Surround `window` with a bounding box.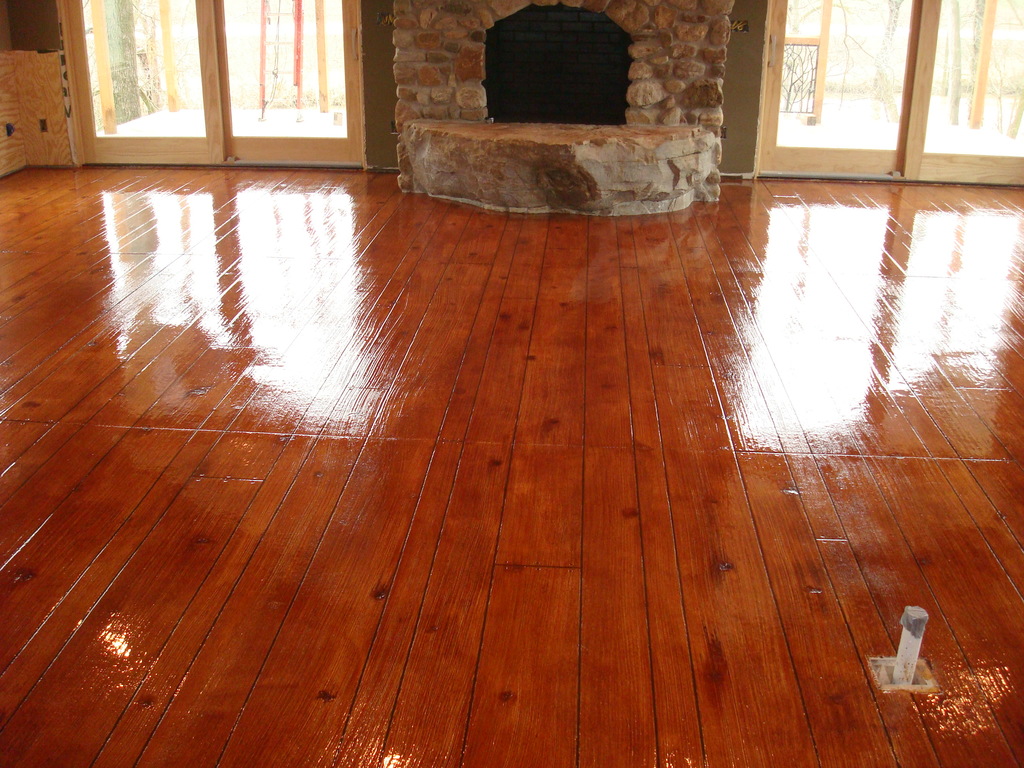
<bbox>742, 0, 945, 165</bbox>.
